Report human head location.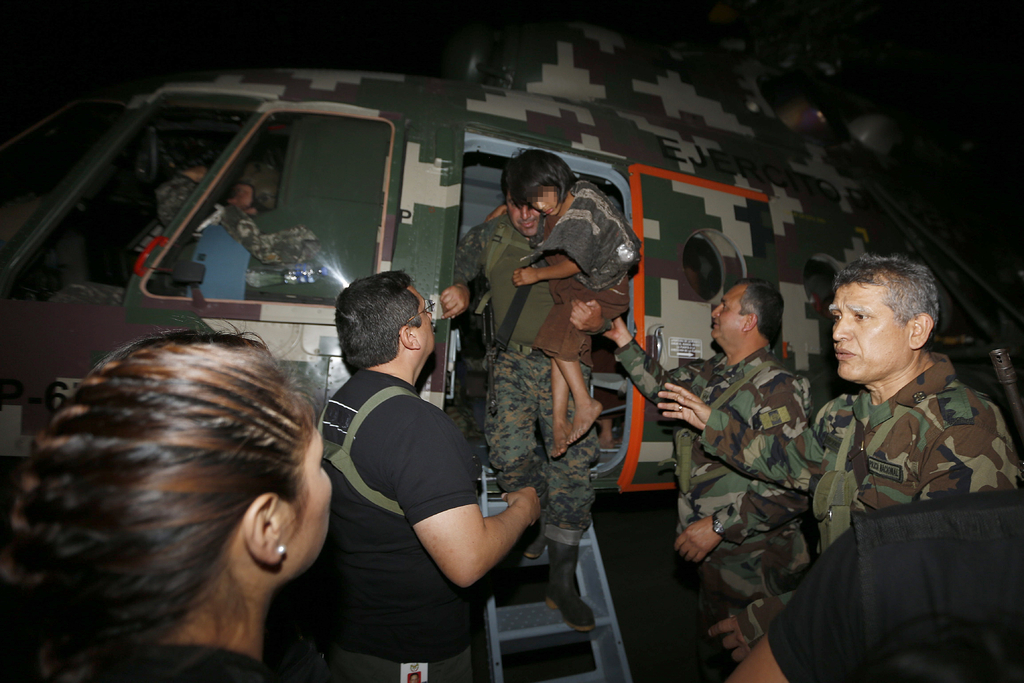
Report: (left=223, top=152, right=287, bottom=215).
